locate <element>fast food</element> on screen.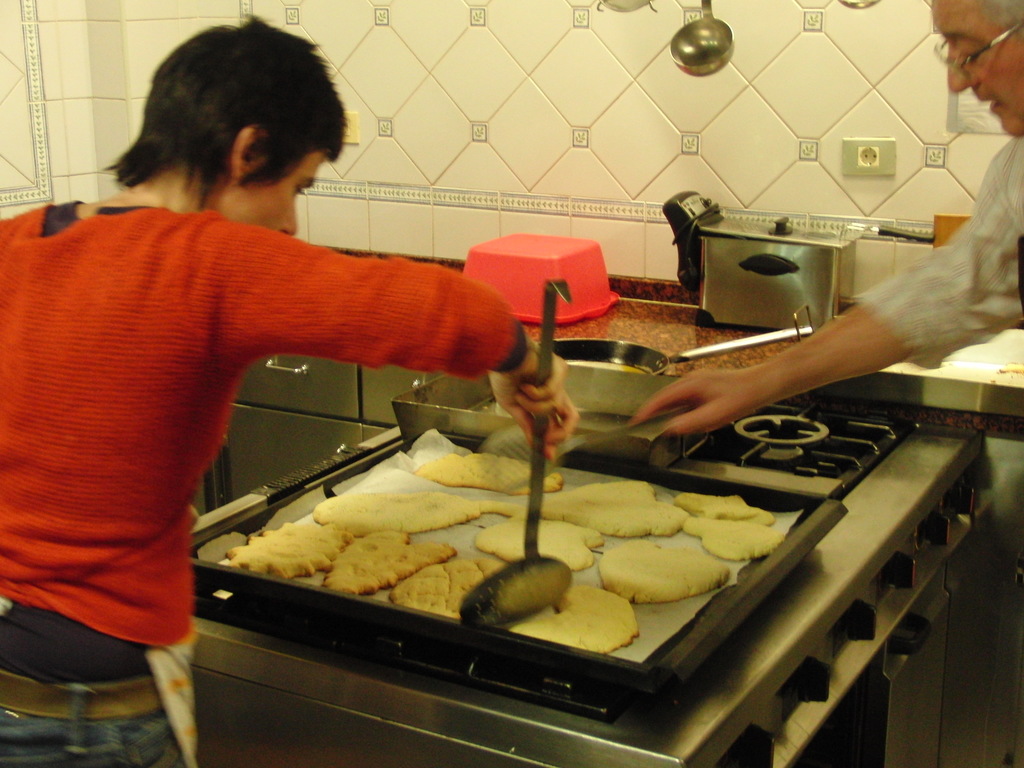
On screen at (x1=324, y1=516, x2=478, y2=597).
